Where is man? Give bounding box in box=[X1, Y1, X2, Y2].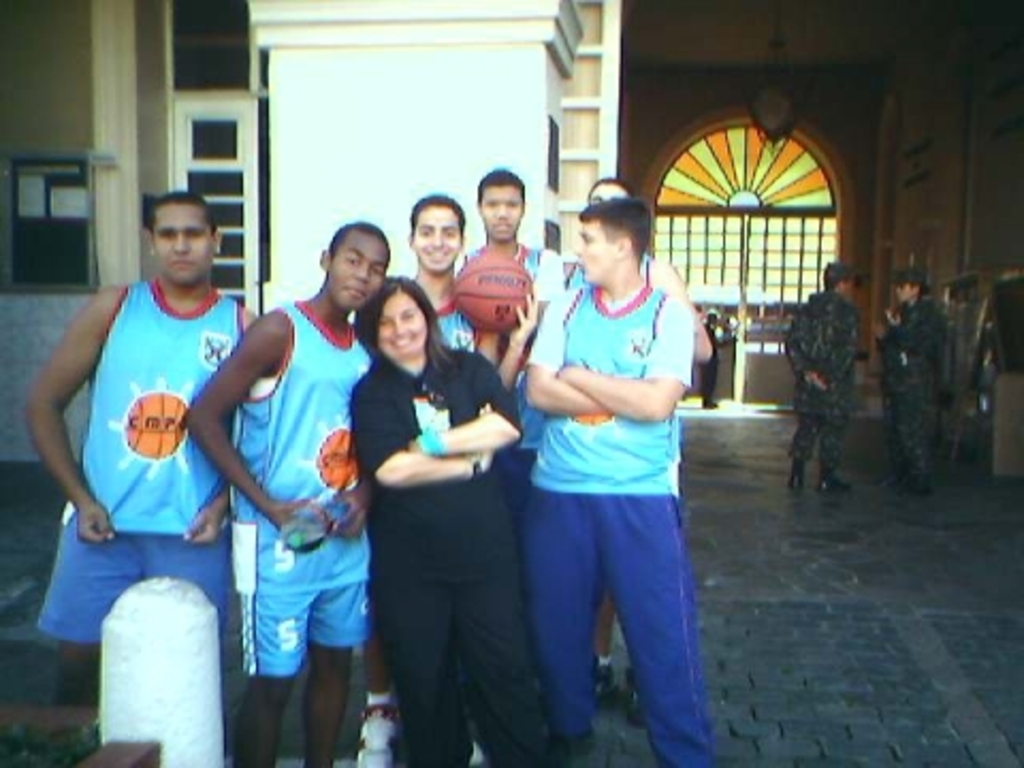
box=[700, 309, 742, 407].
